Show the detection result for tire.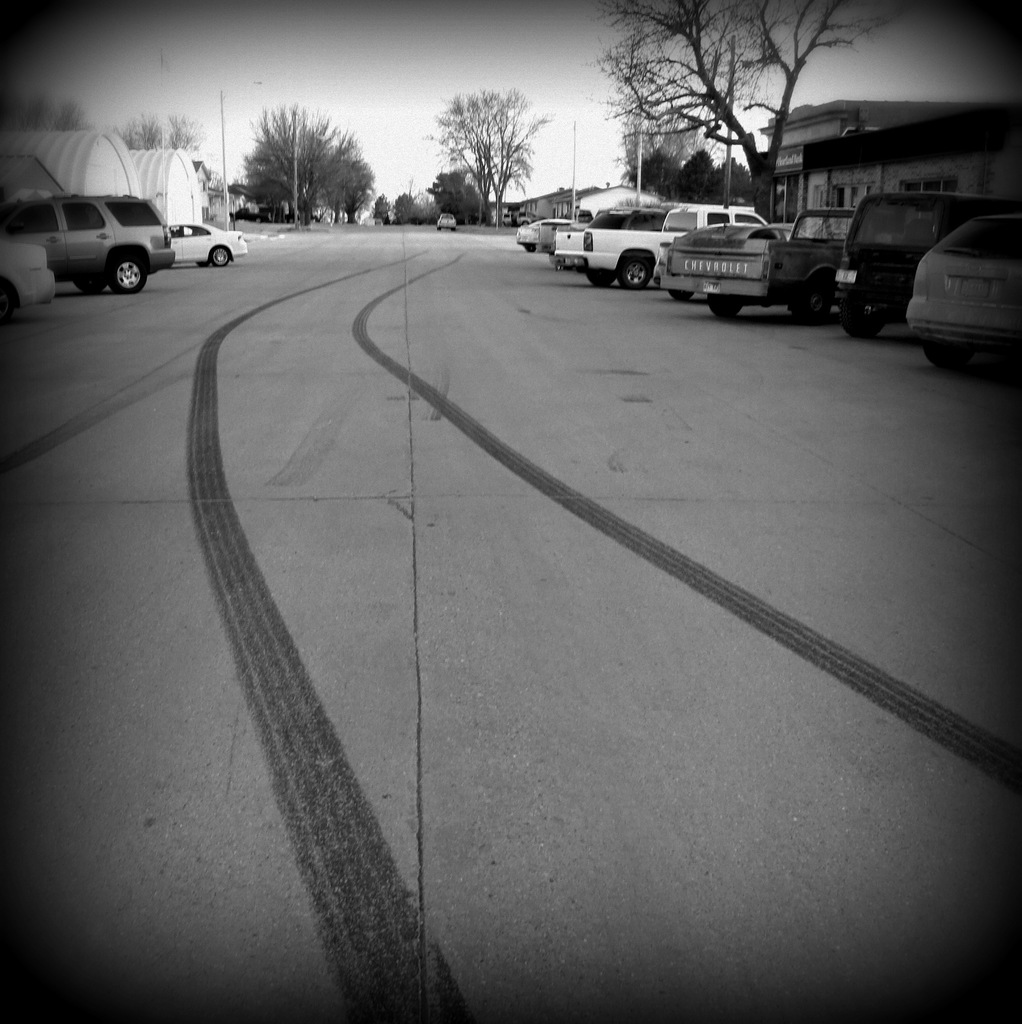
detection(845, 305, 880, 340).
